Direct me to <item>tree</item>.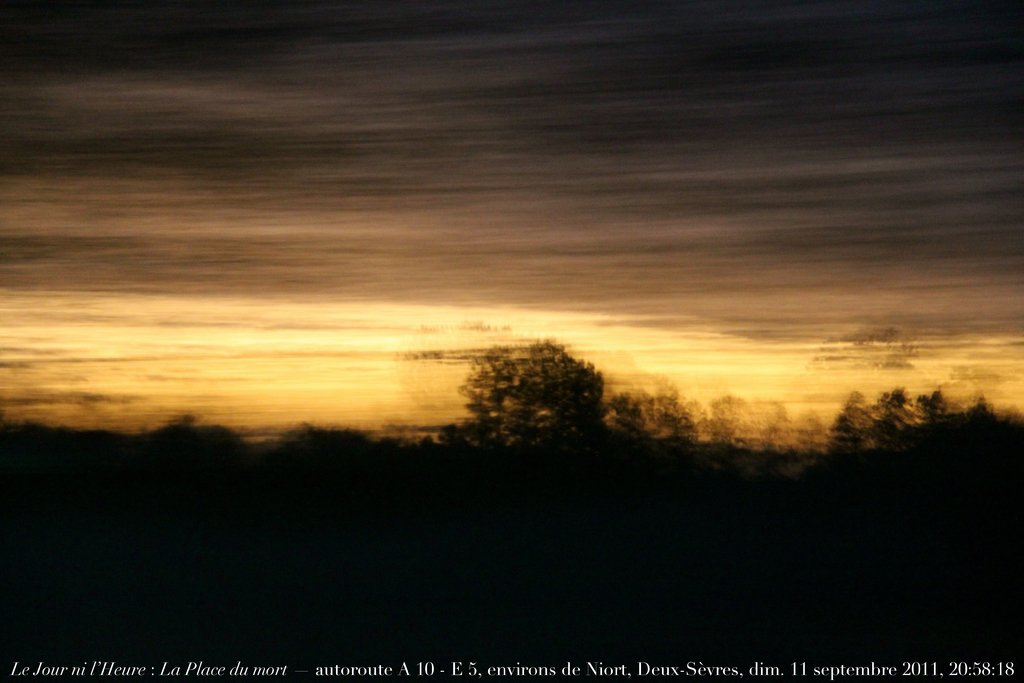
Direction: {"left": 449, "top": 331, "right": 626, "bottom": 448}.
